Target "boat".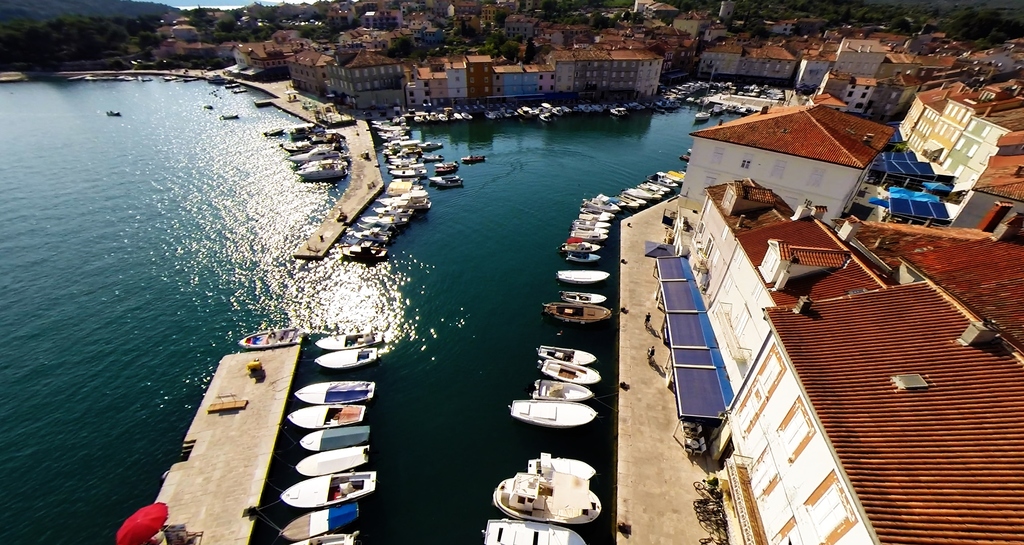
Target region: box=[541, 381, 586, 399].
